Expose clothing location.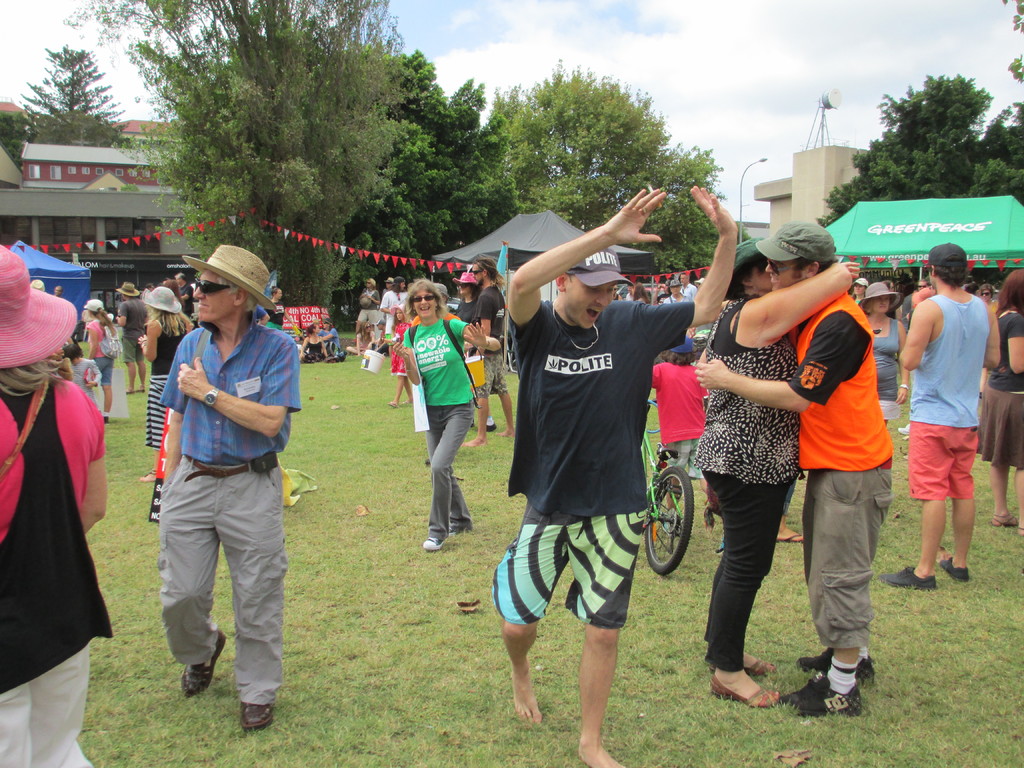
Exposed at bbox=(696, 296, 803, 668).
